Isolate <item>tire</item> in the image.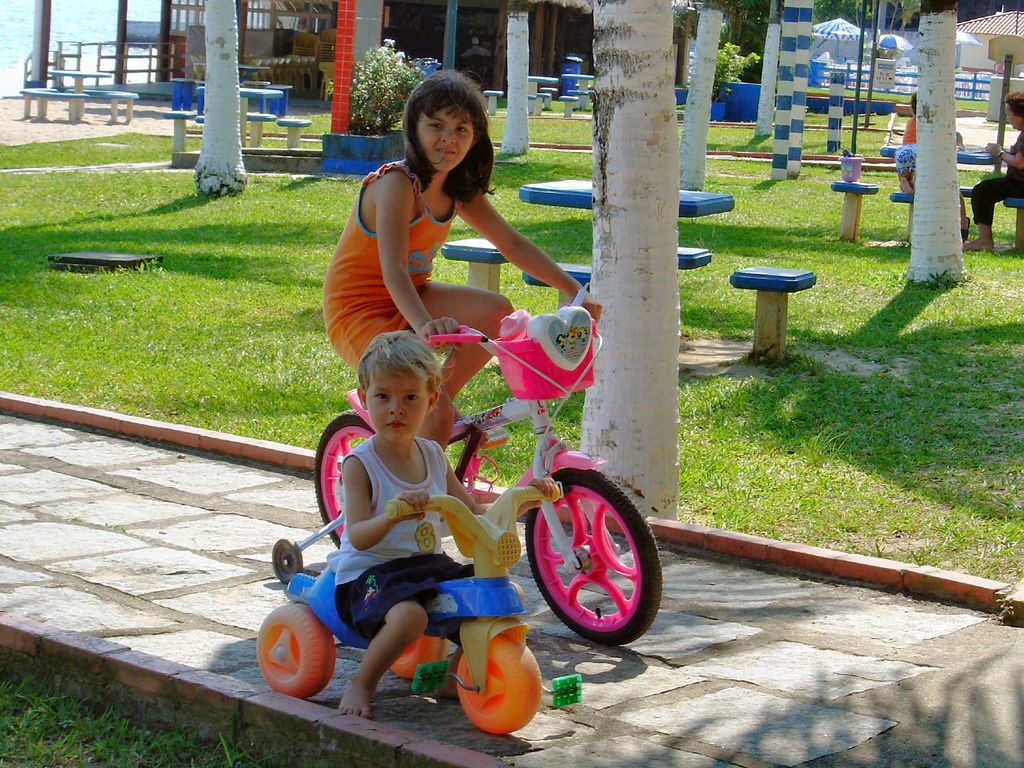
Isolated region: region(314, 410, 372, 550).
